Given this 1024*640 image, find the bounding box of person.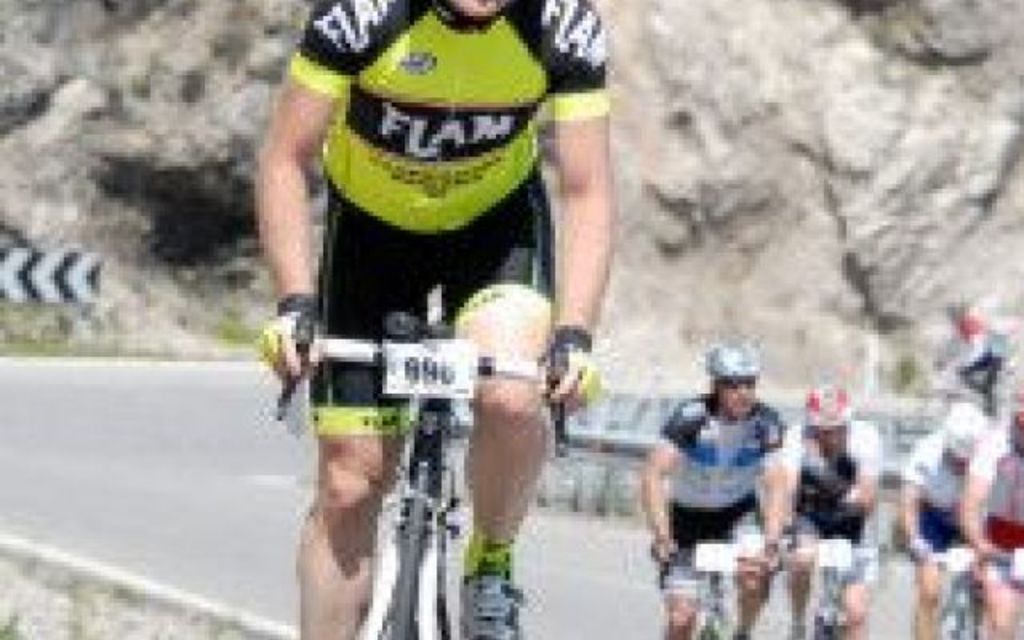
region(640, 336, 797, 638).
